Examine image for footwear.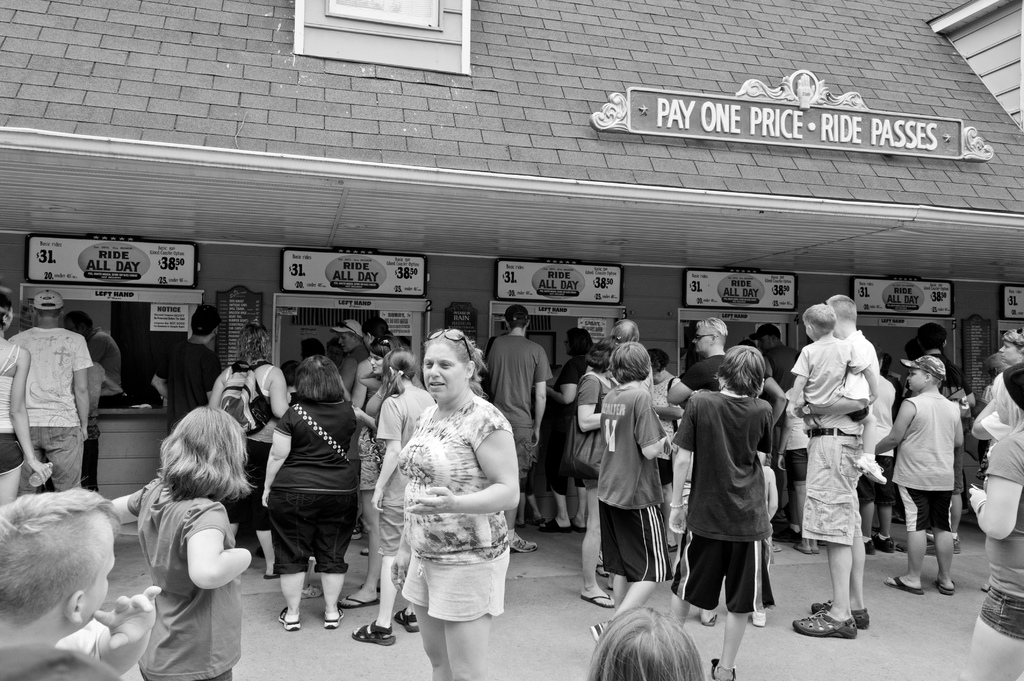
Examination result: 326:605:351:634.
